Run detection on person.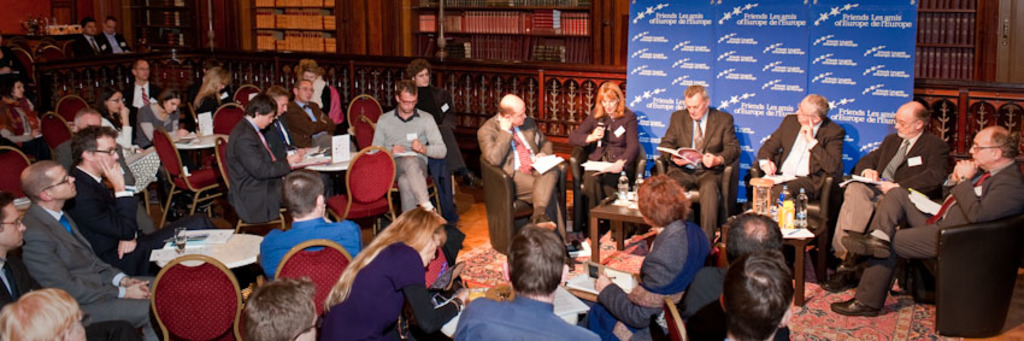
Result: <region>100, 82, 140, 151</region>.
